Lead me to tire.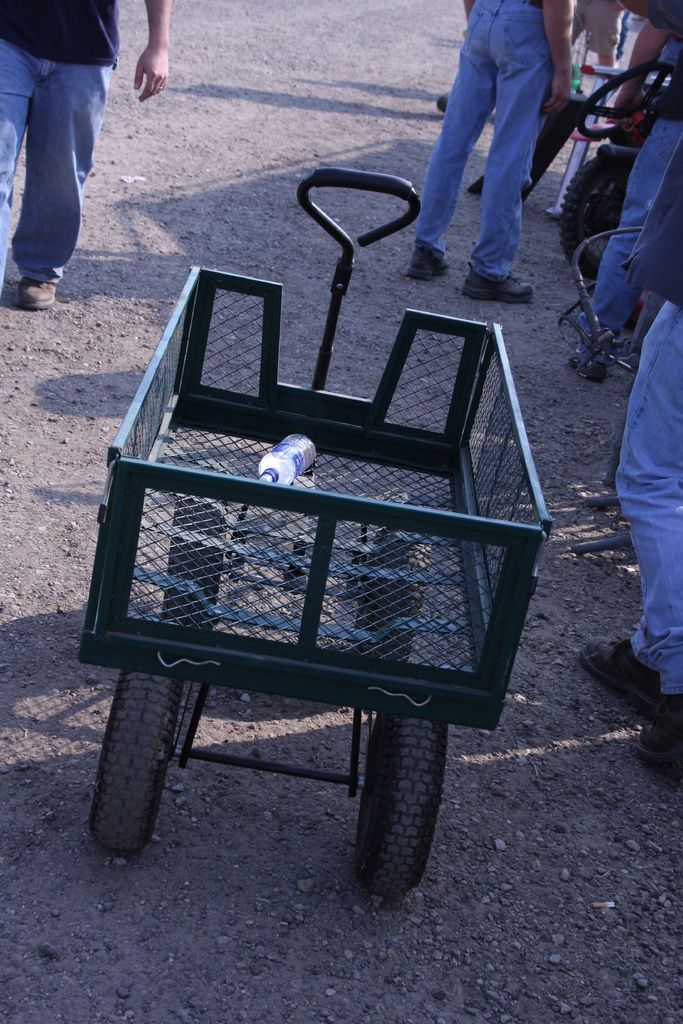
Lead to 356/529/436/659.
